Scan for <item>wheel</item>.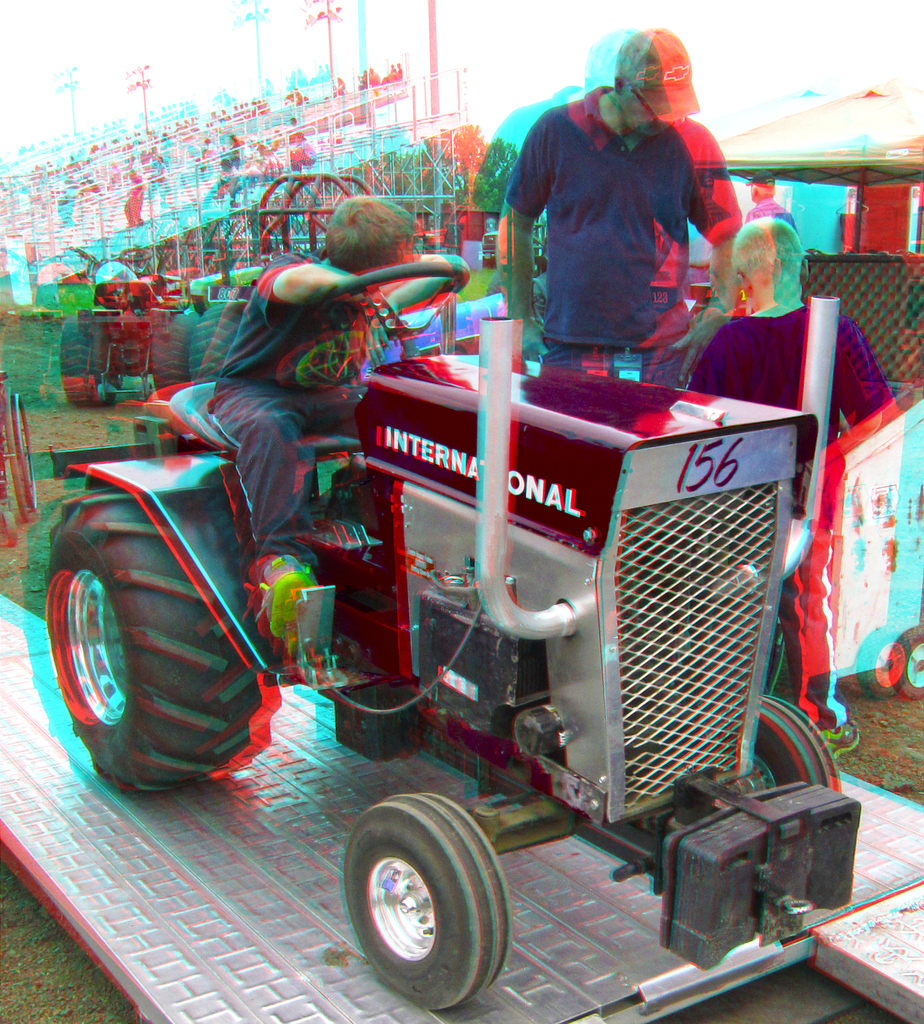
Scan result: locate(151, 319, 195, 390).
